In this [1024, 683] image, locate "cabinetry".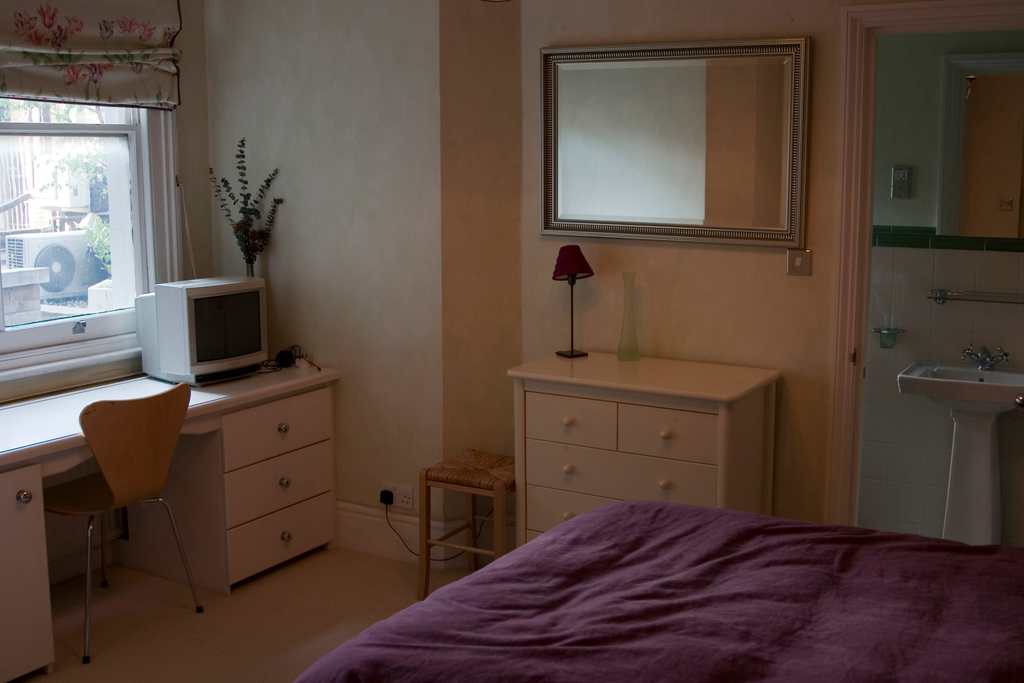
Bounding box: {"x1": 509, "y1": 349, "x2": 785, "y2": 546}.
